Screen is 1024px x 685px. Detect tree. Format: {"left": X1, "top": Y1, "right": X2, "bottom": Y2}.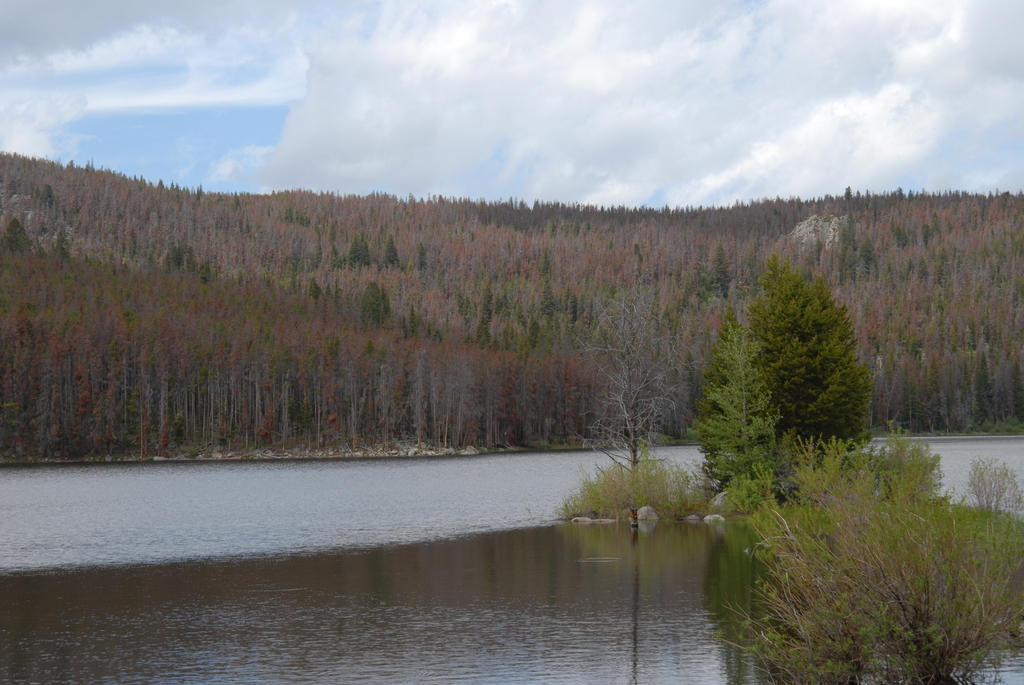
{"left": 728, "top": 438, "right": 1023, "bottom": 684}.
